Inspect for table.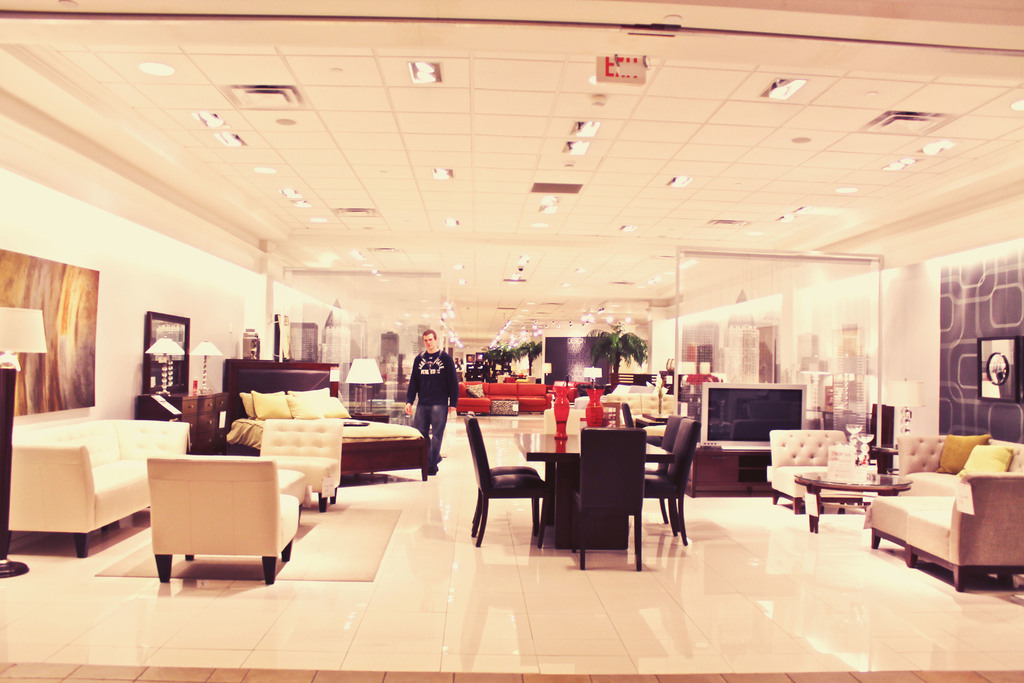
Inspection: l=777, t=440, r=928, b=544.
